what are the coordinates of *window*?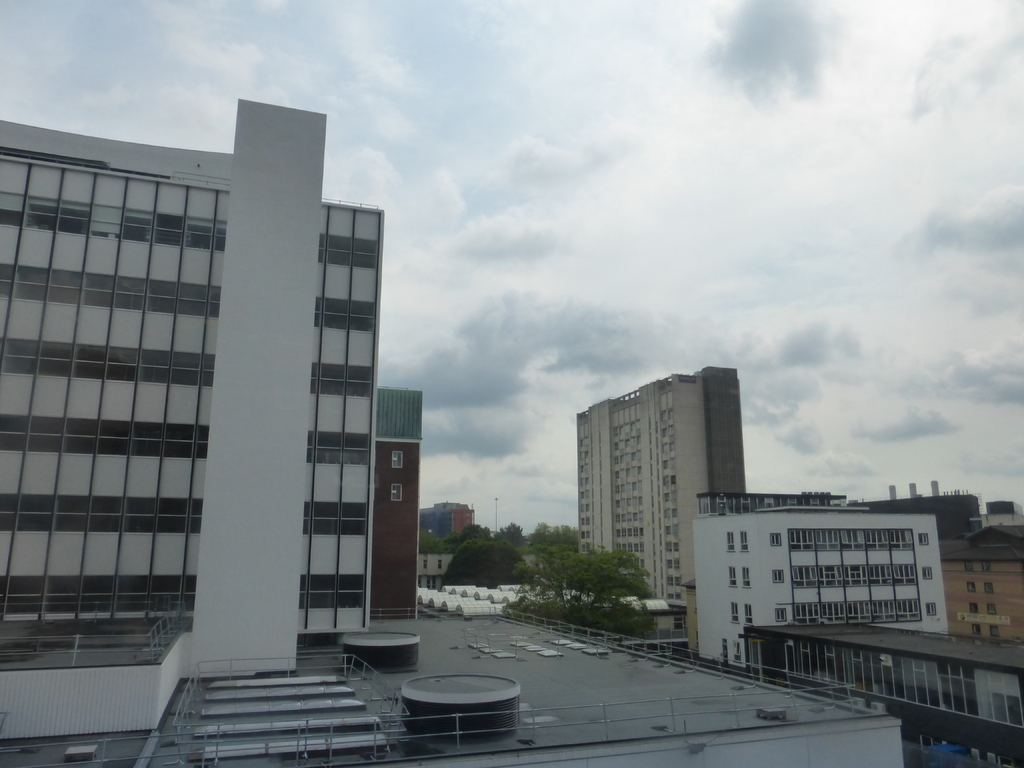
bbox(922, 567, 932, 580).
